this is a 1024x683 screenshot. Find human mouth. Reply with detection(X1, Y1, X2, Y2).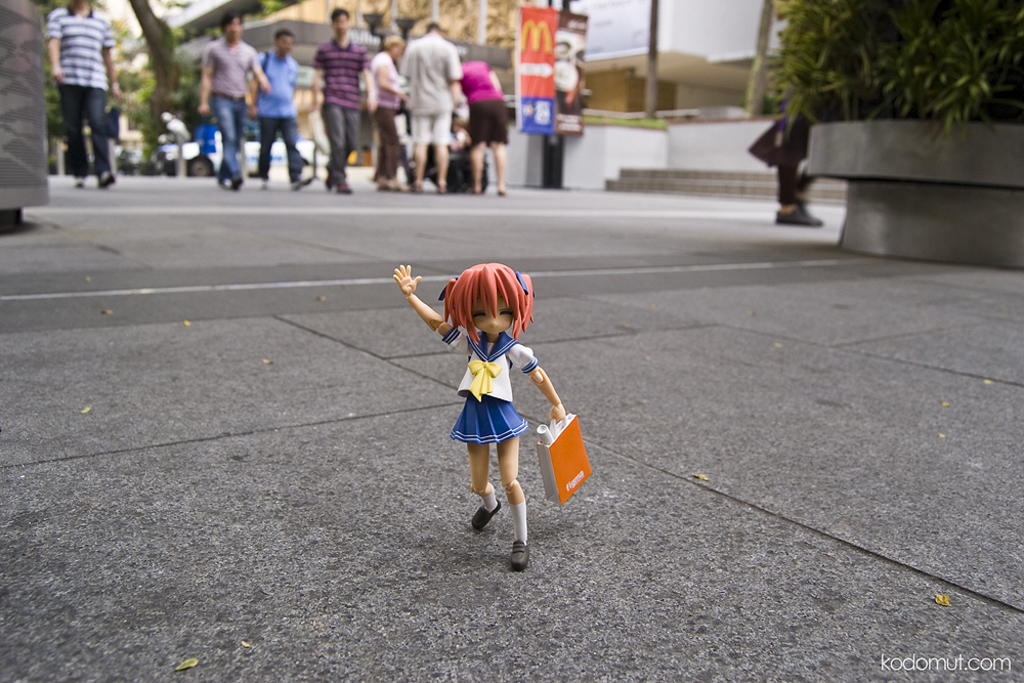
detection(484, 329, 499, 334).
